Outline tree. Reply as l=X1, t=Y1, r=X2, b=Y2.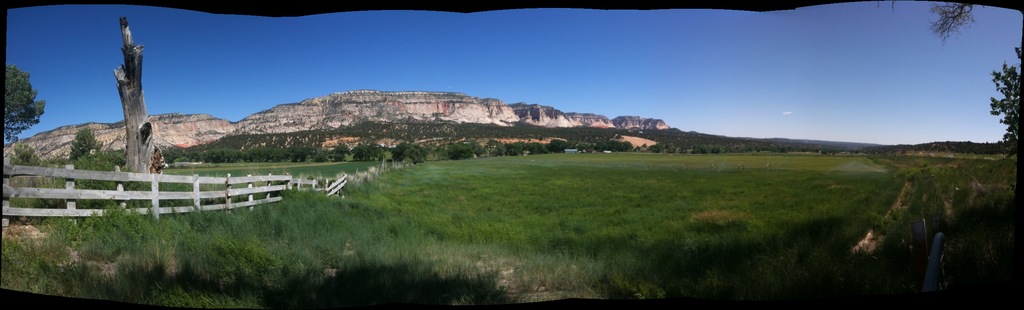
l=471, t=141, r=483, b=159.
